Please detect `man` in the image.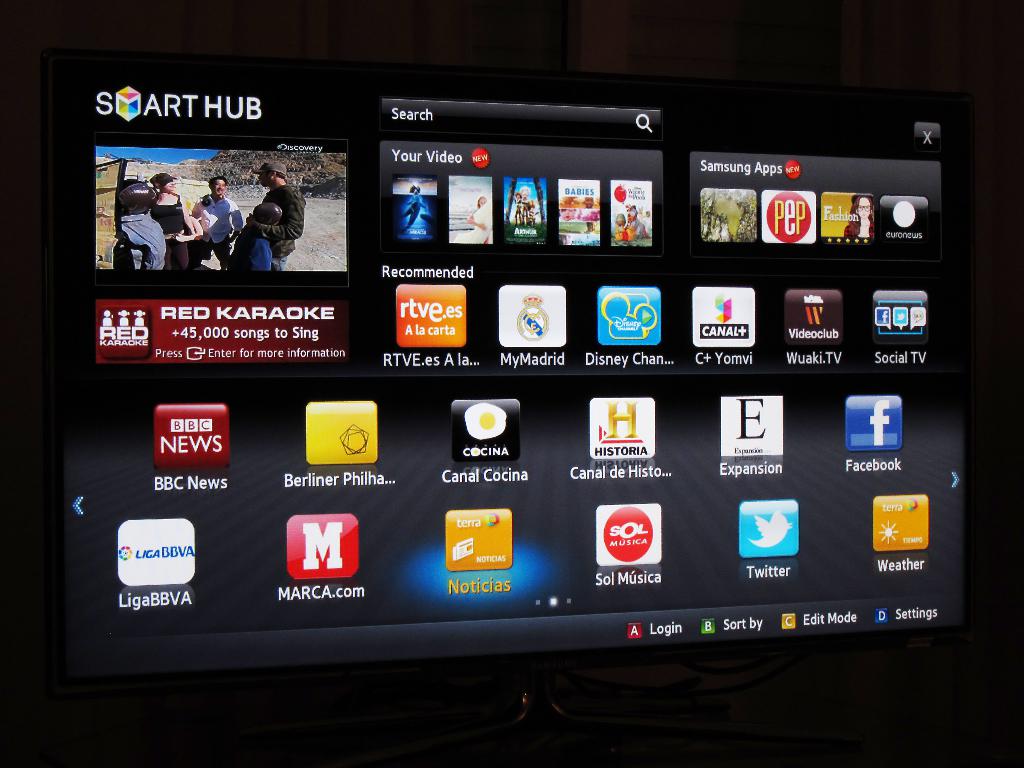
185, 177, 243, 269.
